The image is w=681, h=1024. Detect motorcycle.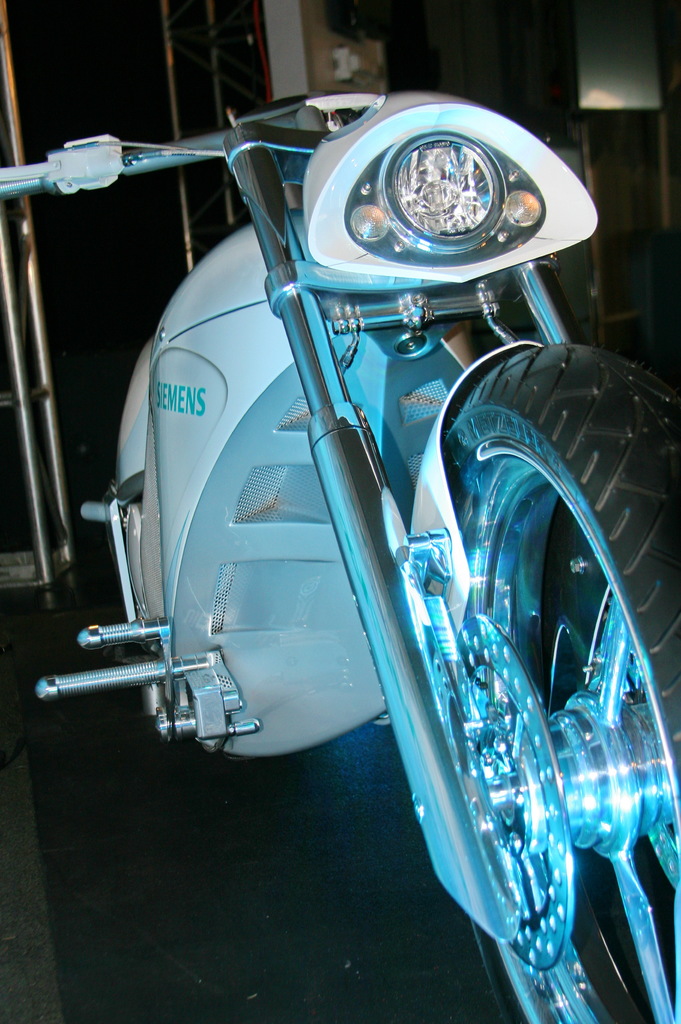
Detection: {"left": 21, "top": 69, "right": 671, "bottom": 974}.
